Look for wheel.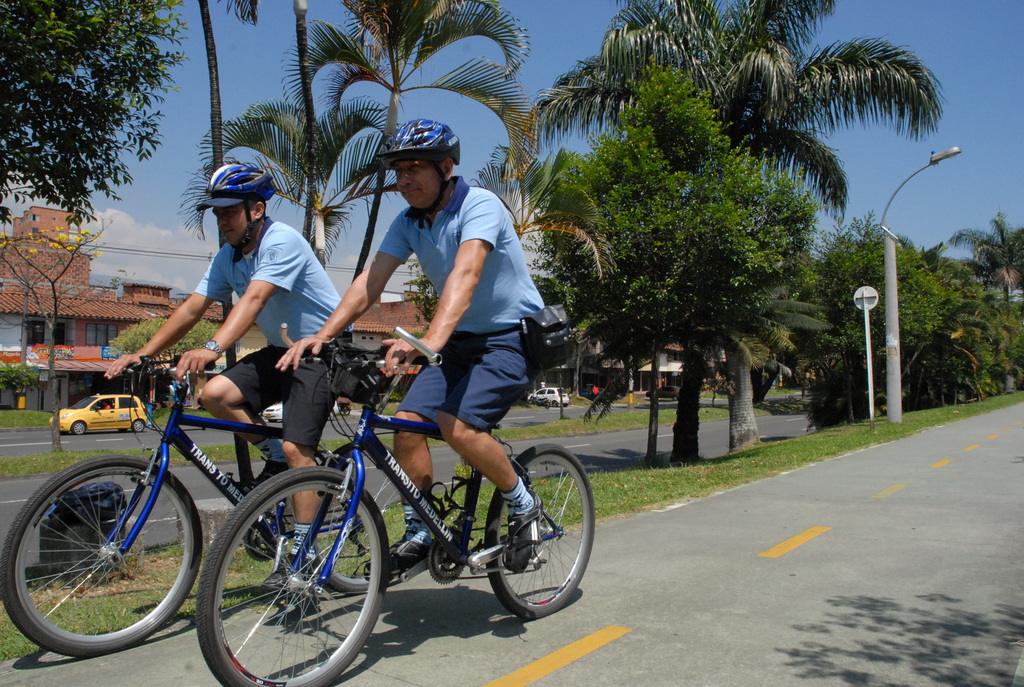
Found: (x1=199, y1=468, x2=391, y2=686).
